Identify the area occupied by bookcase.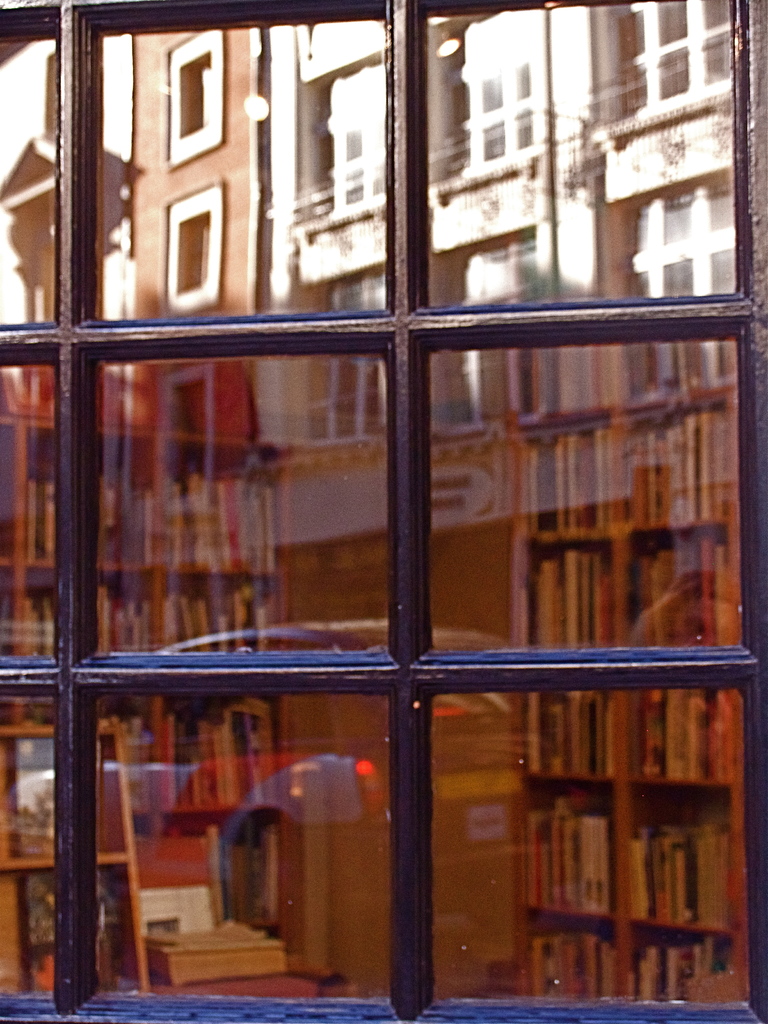
Area: select_region(1, 379, 742, 995).
